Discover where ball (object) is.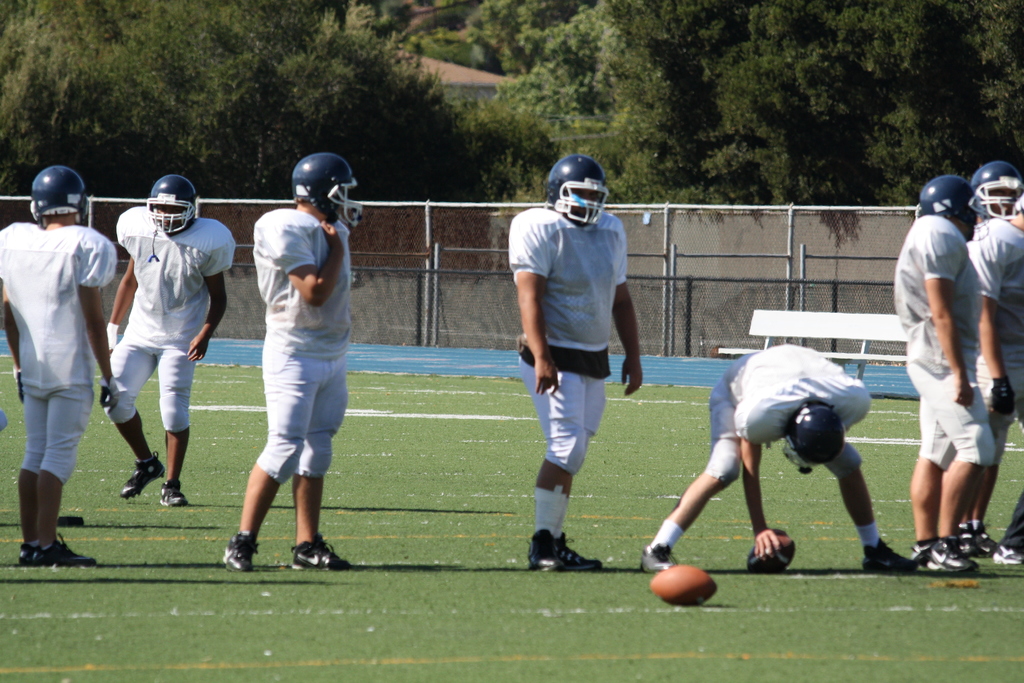
Discovered at pyautogui.locateOnScreen(751, 532, 797, 573).
